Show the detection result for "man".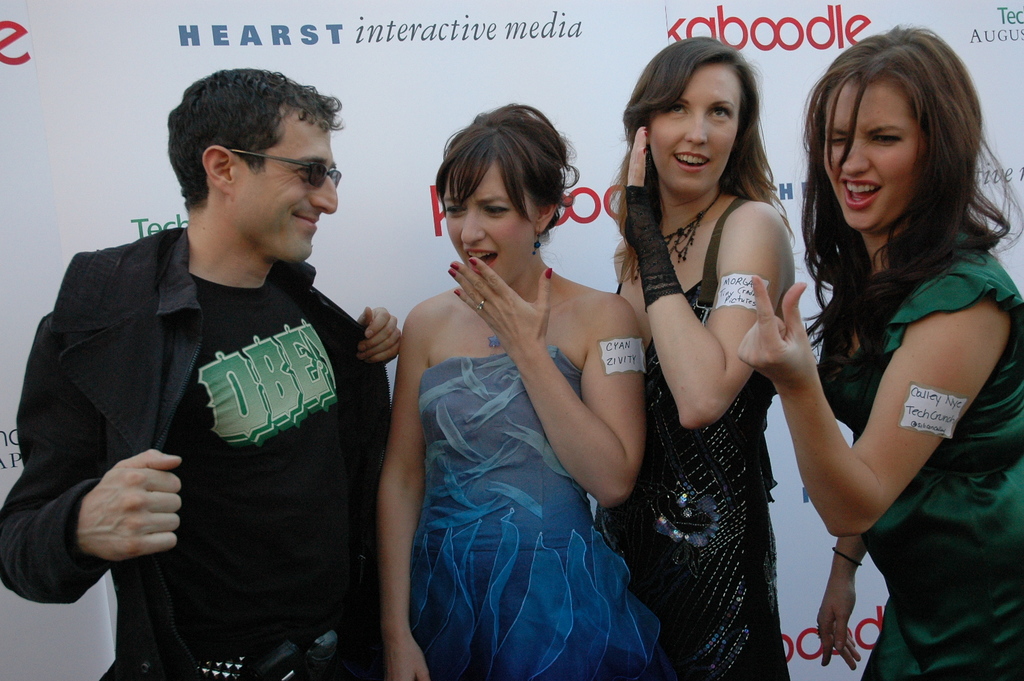
[left=27, top=65, right=401, bottom=673].
